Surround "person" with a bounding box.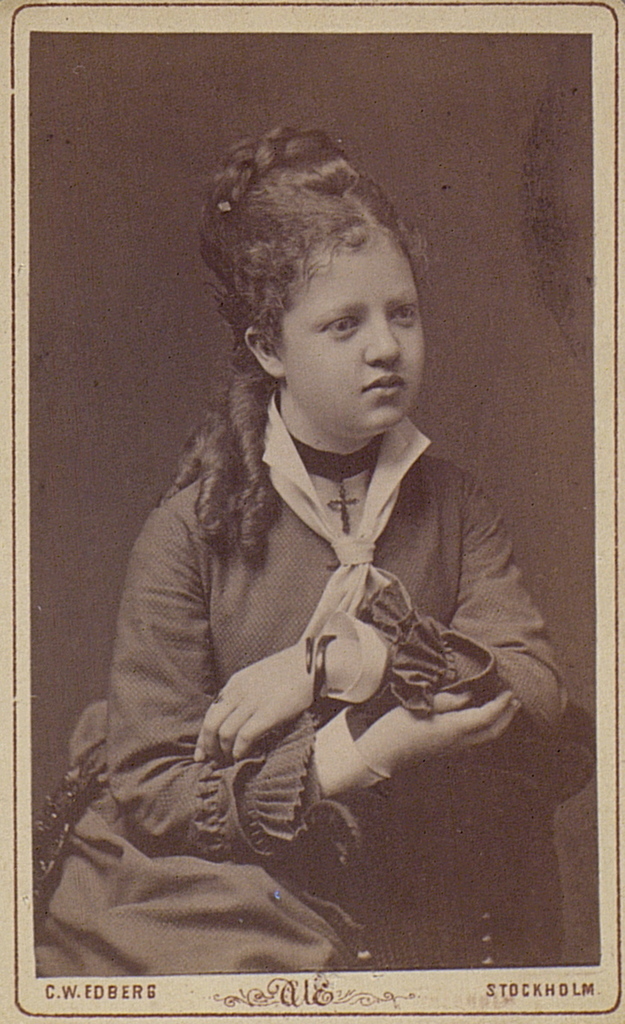
BBox(65, 136, 553, 958).
